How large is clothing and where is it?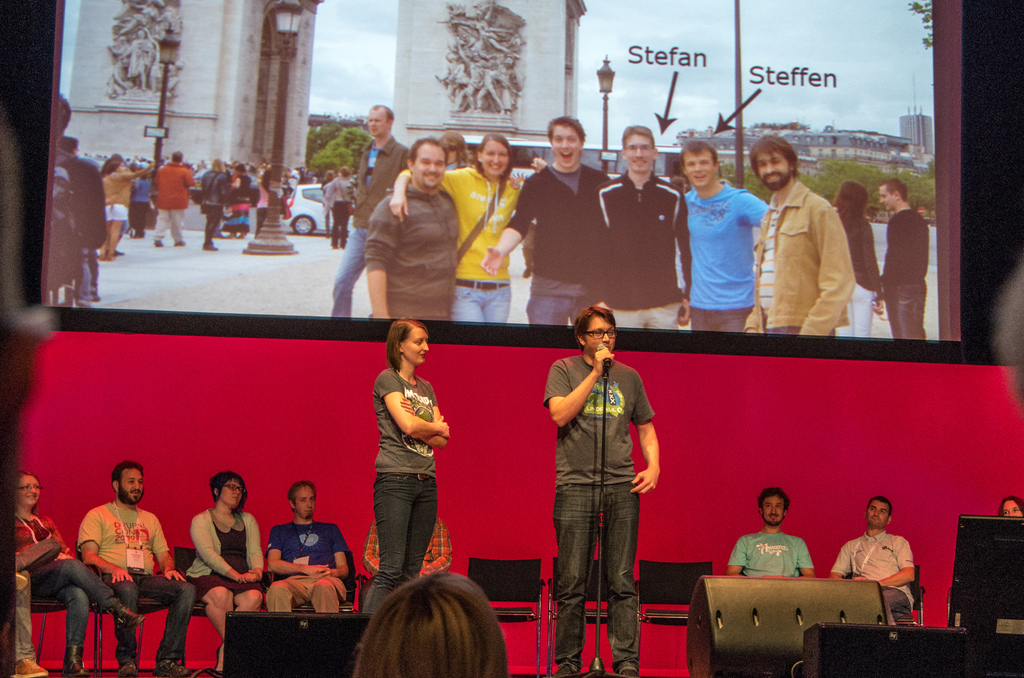
Bounding box: <box>727,528,810,582</box>.
